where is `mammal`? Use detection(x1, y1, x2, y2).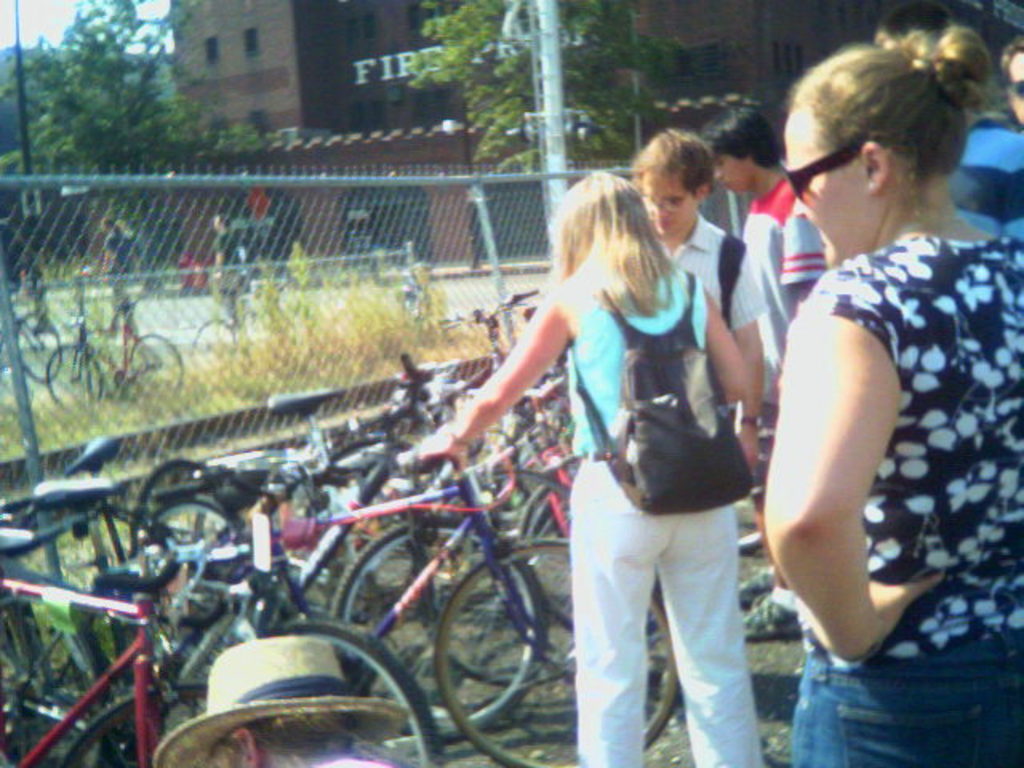
detection(701, 94, 838, 626).
